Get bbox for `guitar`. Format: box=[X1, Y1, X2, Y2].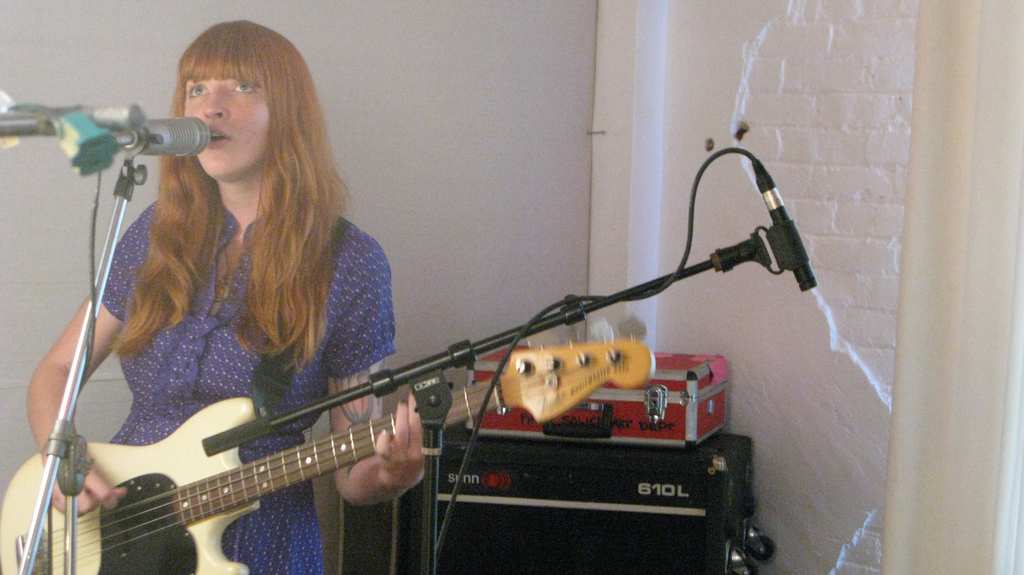
box=[0, 324, 657, 574].
